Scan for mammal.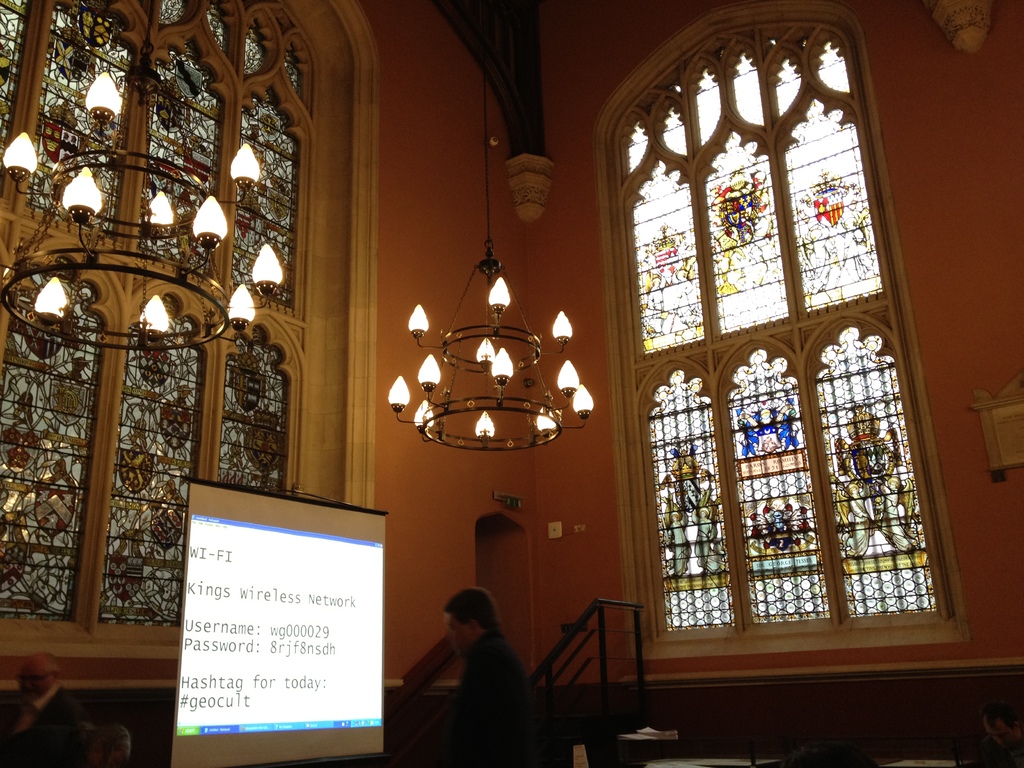
Scan result: x1=438, y1=588, x2=547, y2=767.
